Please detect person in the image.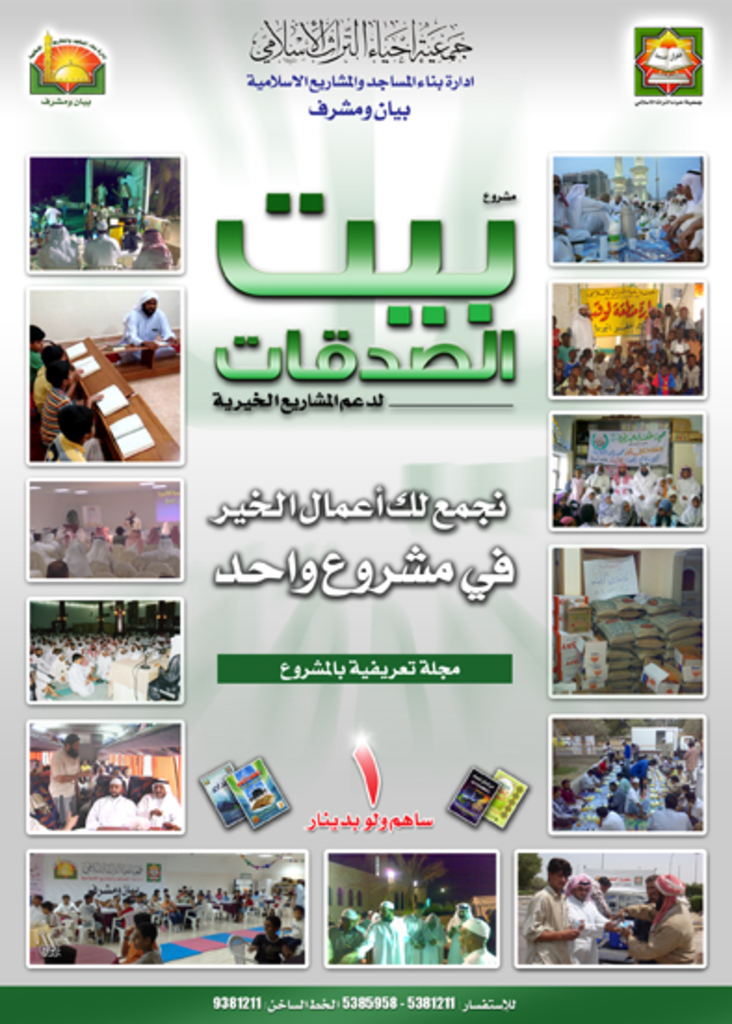
Rect(537, 864, 613, 959).
